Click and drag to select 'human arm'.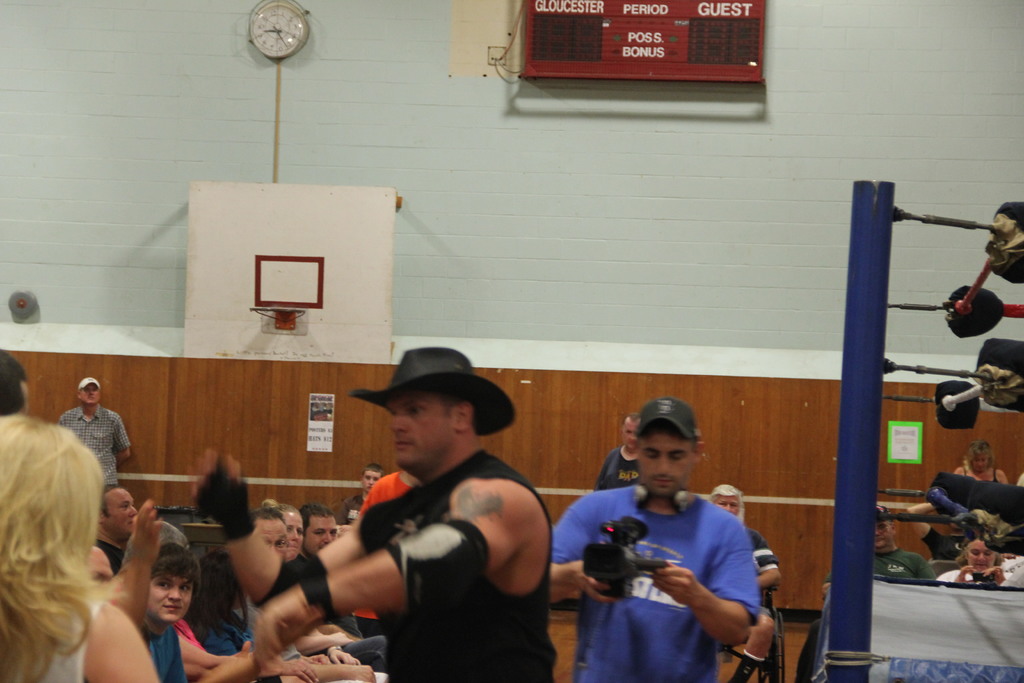
Selection: <region>288, 633, 351, 661</region>.
